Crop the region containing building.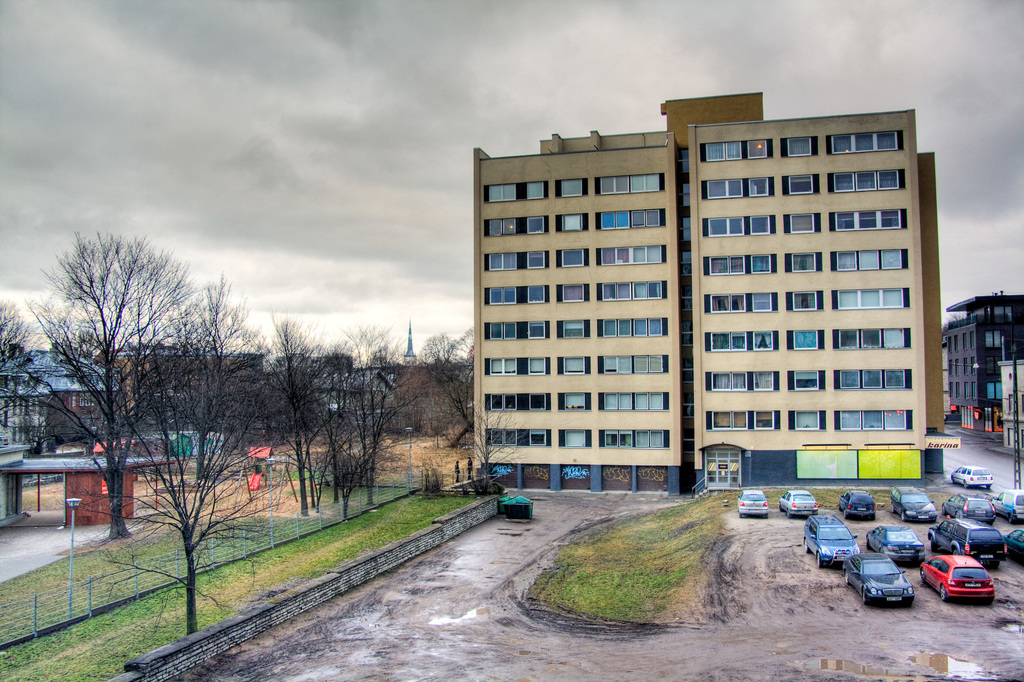
Crop region: (x1=1001, y1=361, x2=1023, y2=453).
